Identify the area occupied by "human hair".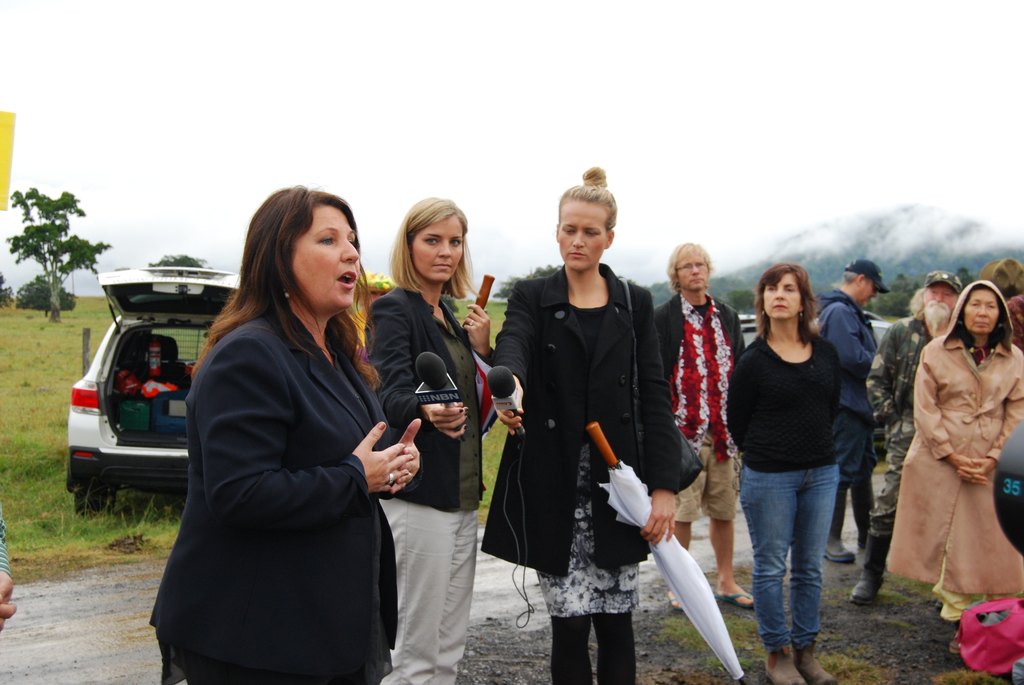
Area: bbox=(664, 242, 716, 291).
